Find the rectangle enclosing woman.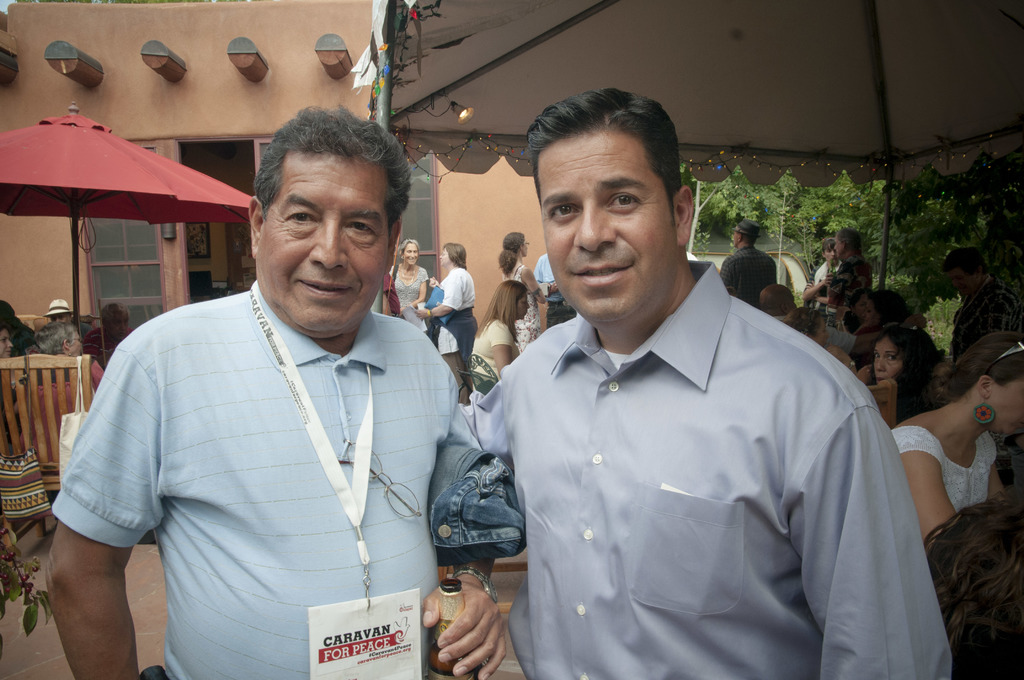
[x1=413, y1=241, x2=480, y2=391].
